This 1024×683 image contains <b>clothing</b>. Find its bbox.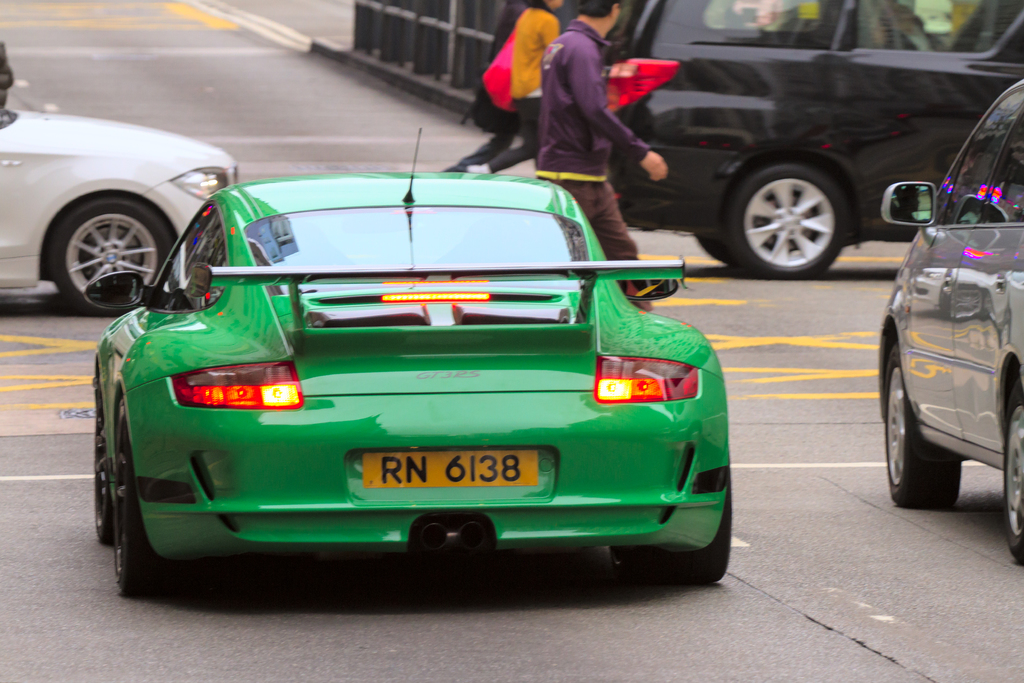
BBox(538, 14, 654, 299).
